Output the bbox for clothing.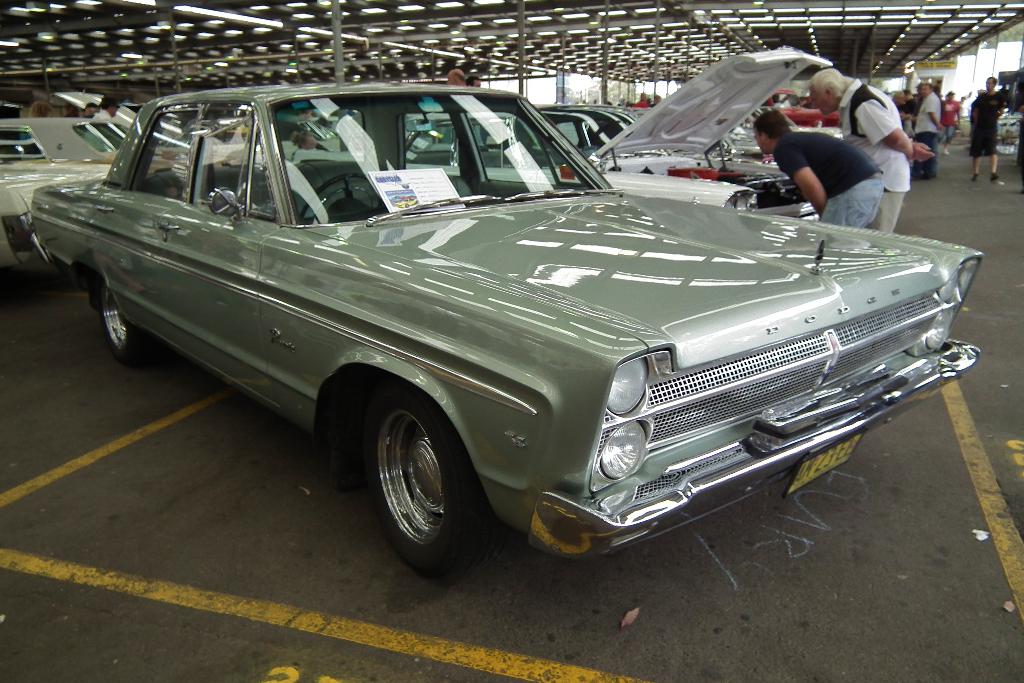
<region>940, 100, 961, 143</region>.
